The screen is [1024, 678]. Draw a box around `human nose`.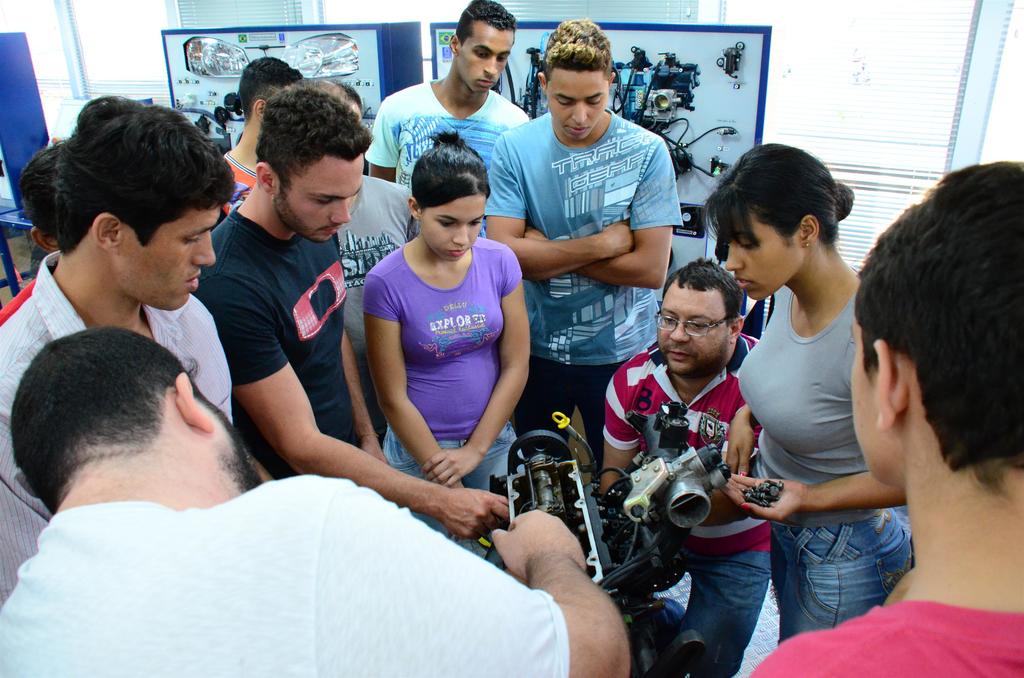
[left=189, top=229, right=216, bottom=268].
